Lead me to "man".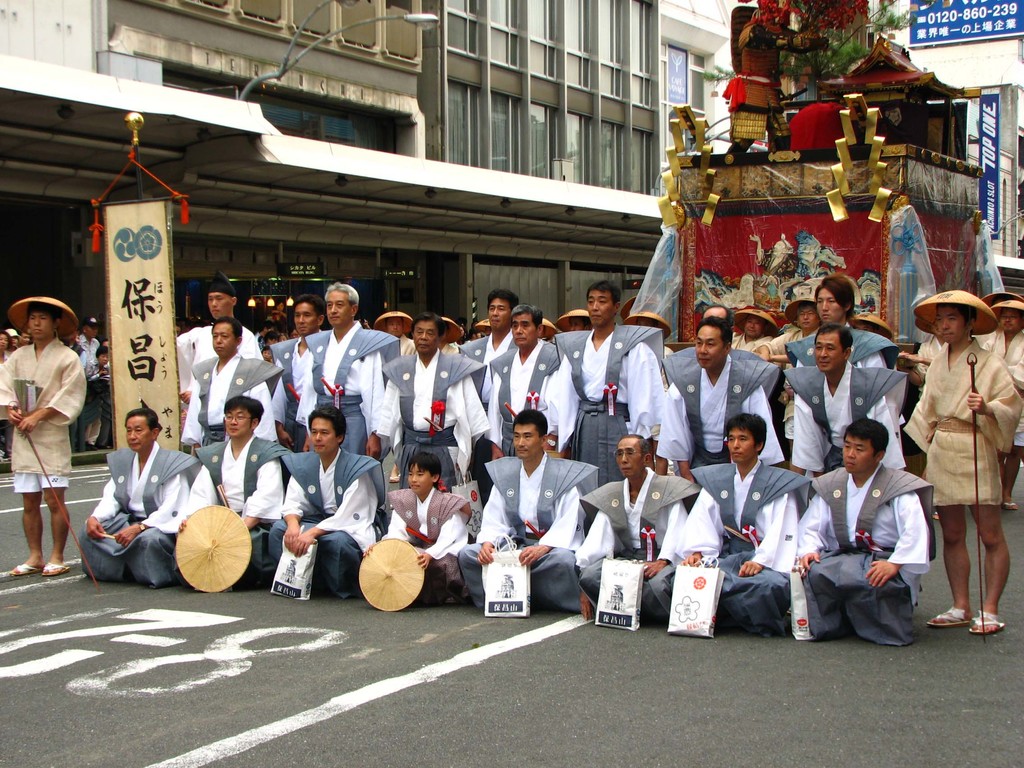
Lead to (791, 425, 931, 644).
